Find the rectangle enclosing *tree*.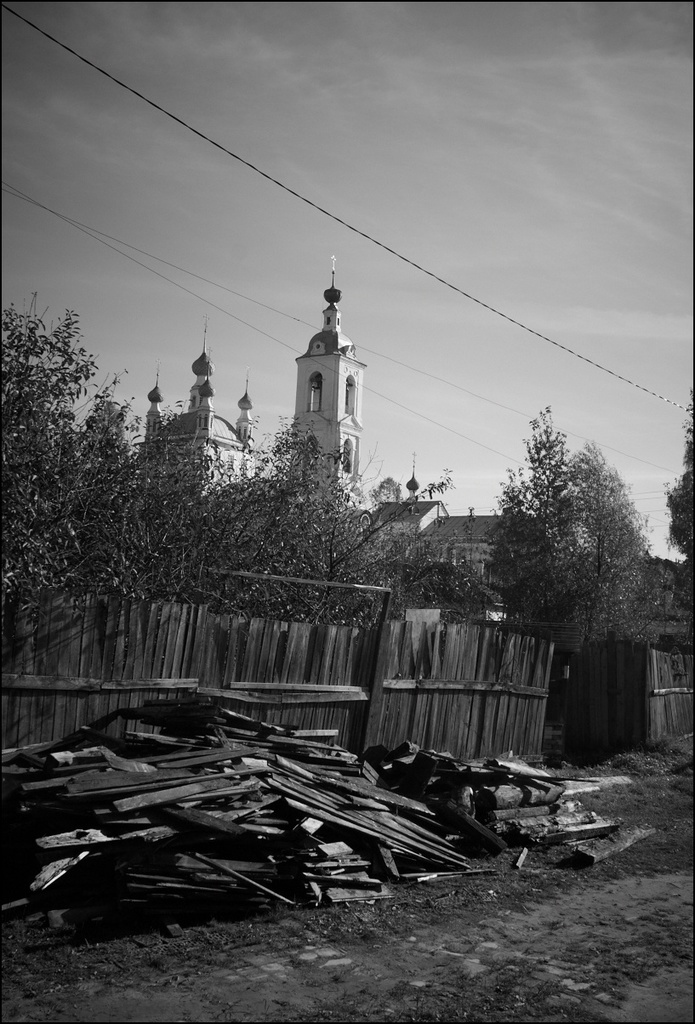
{"x1": 469, "y1": 383, "x2": 668, "y2": 680}.
